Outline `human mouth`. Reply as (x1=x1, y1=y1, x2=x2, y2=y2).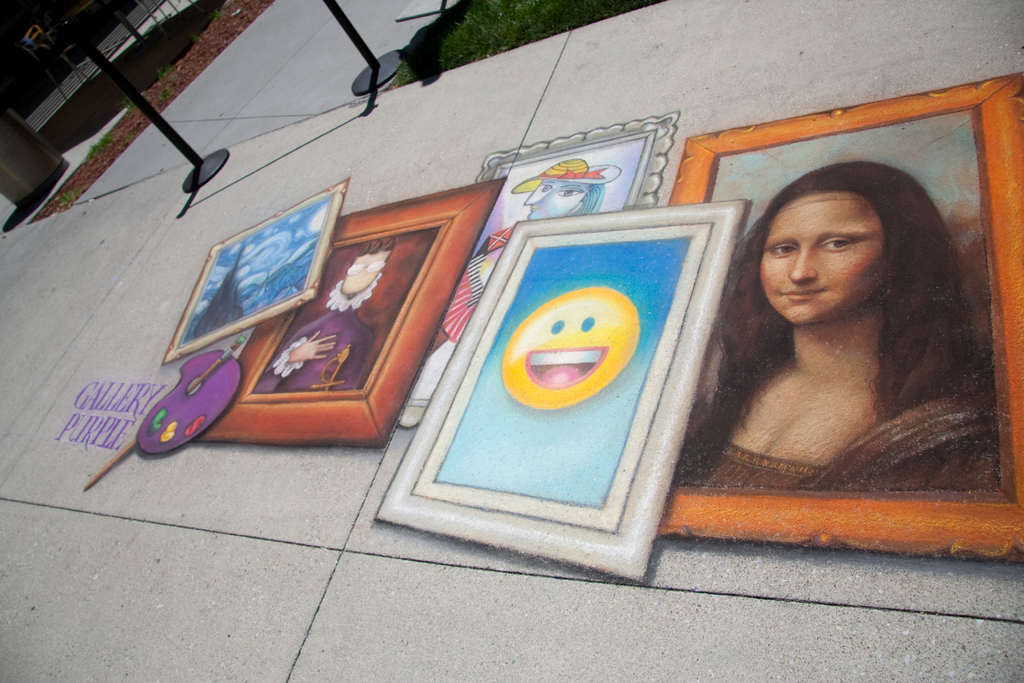
(x1=779, y1=291, x2=828, y2=300).
